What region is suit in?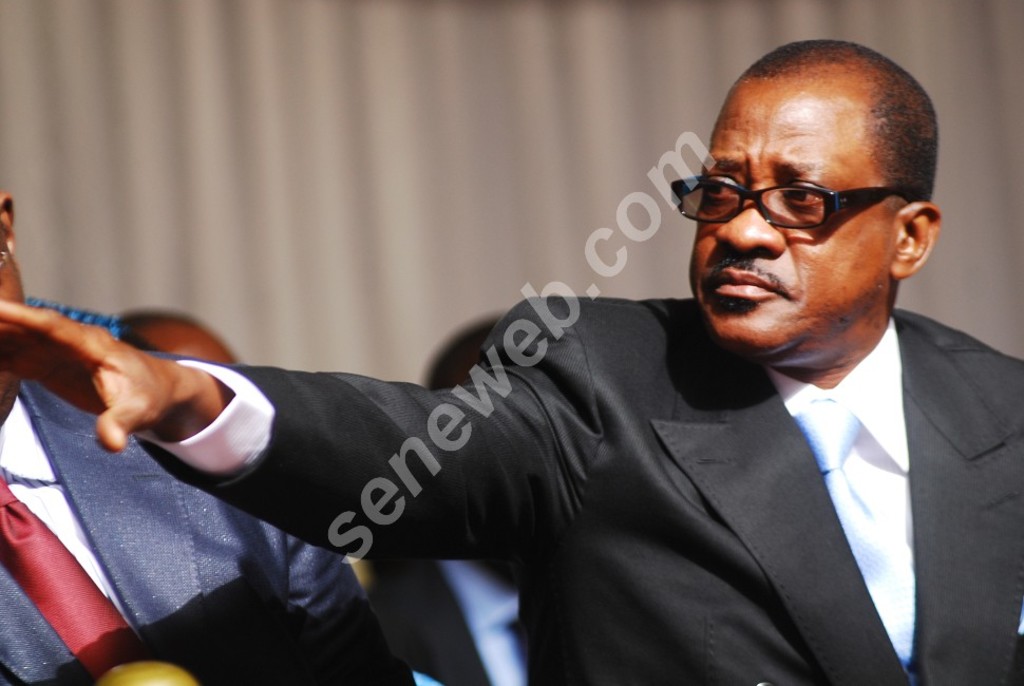
rect(92, 157, 960, 677).
